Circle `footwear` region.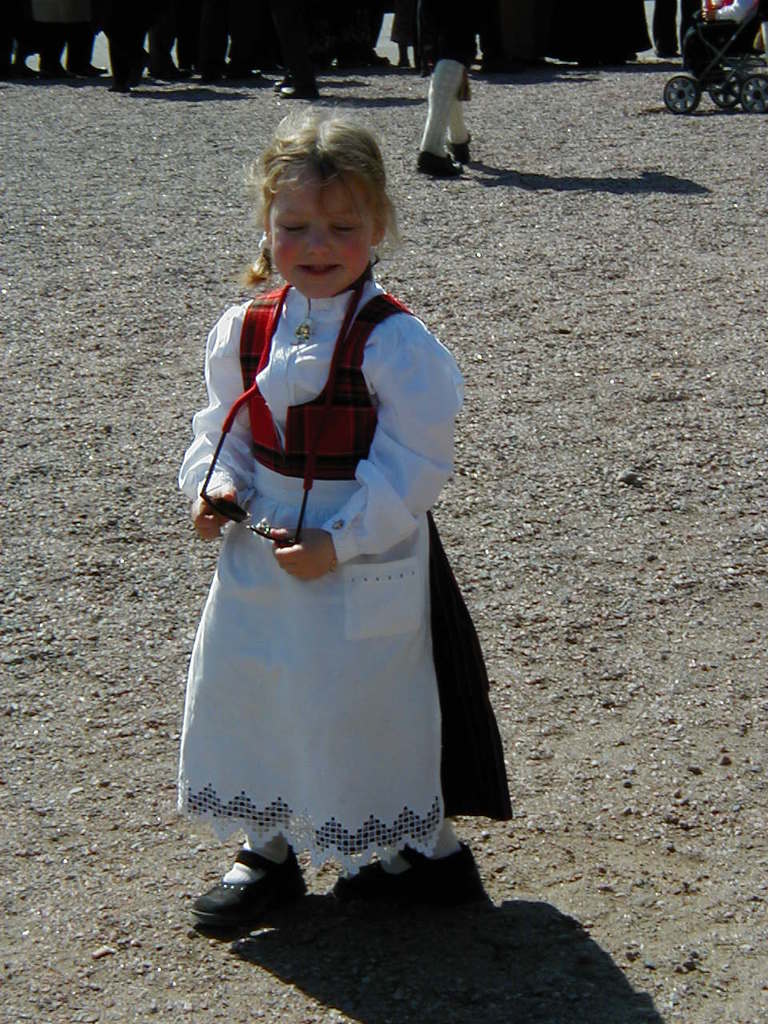
Region: bbox(189, 845, 303, 938).
